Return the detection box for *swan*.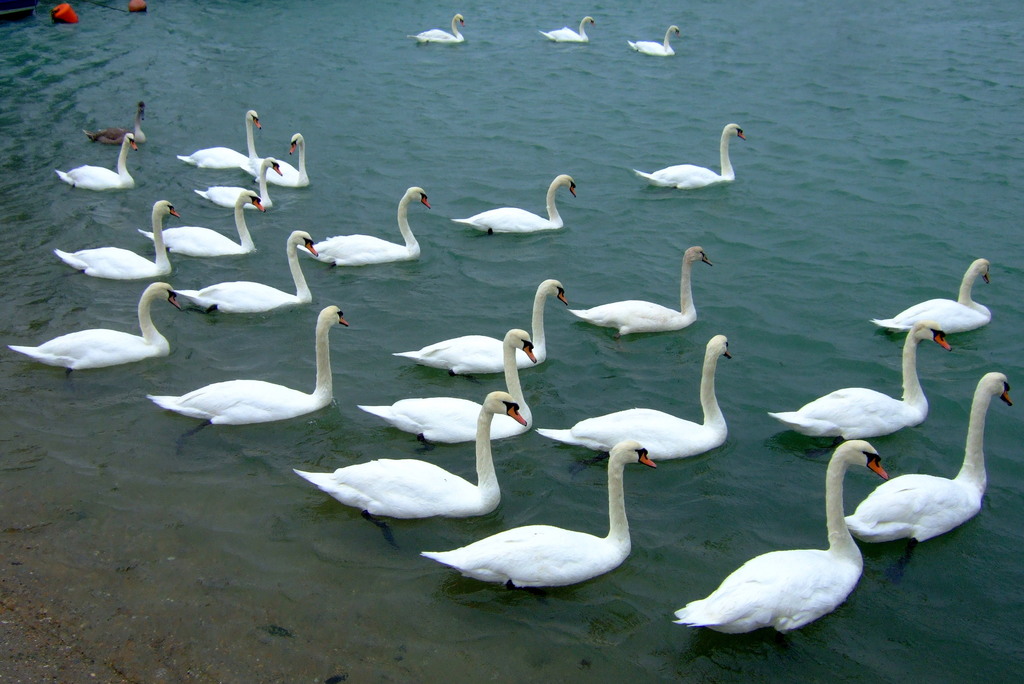
<region>353, 330, 541, 447</region>.
